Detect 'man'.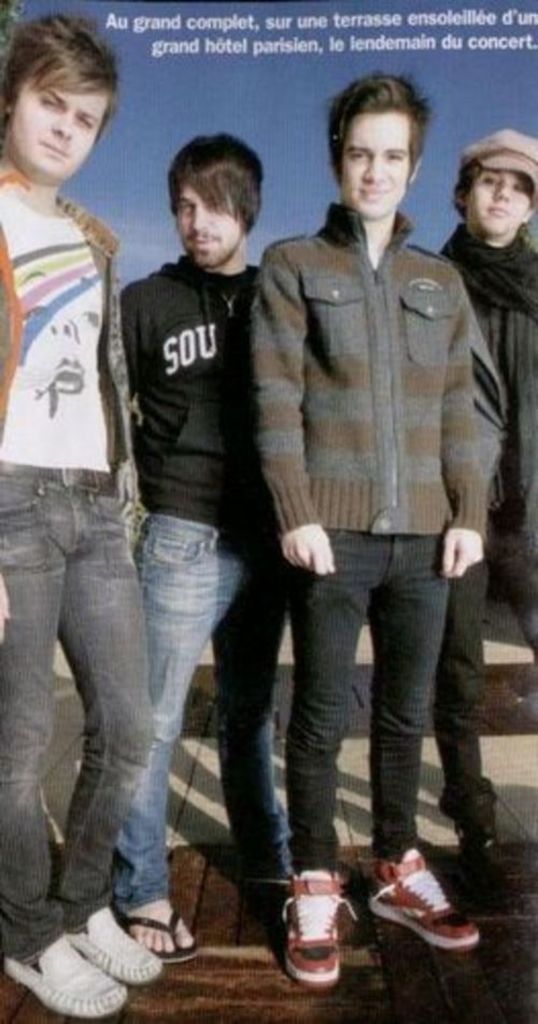
Detected at box(431, 124, 537, 896).
